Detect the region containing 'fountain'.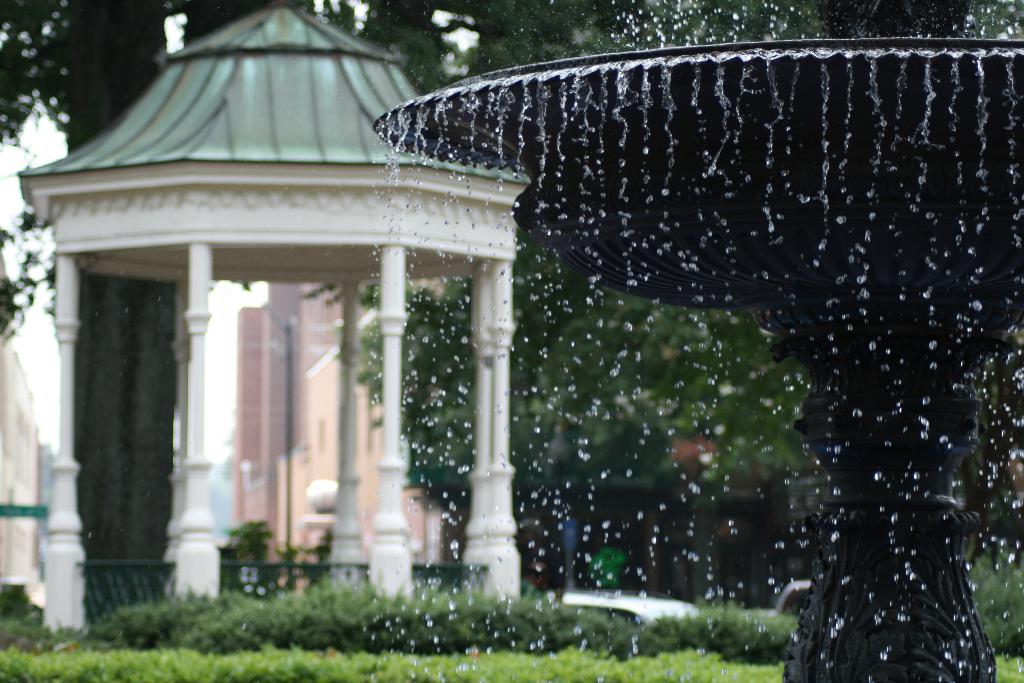
select_region(365, 0, 1023, 682).
